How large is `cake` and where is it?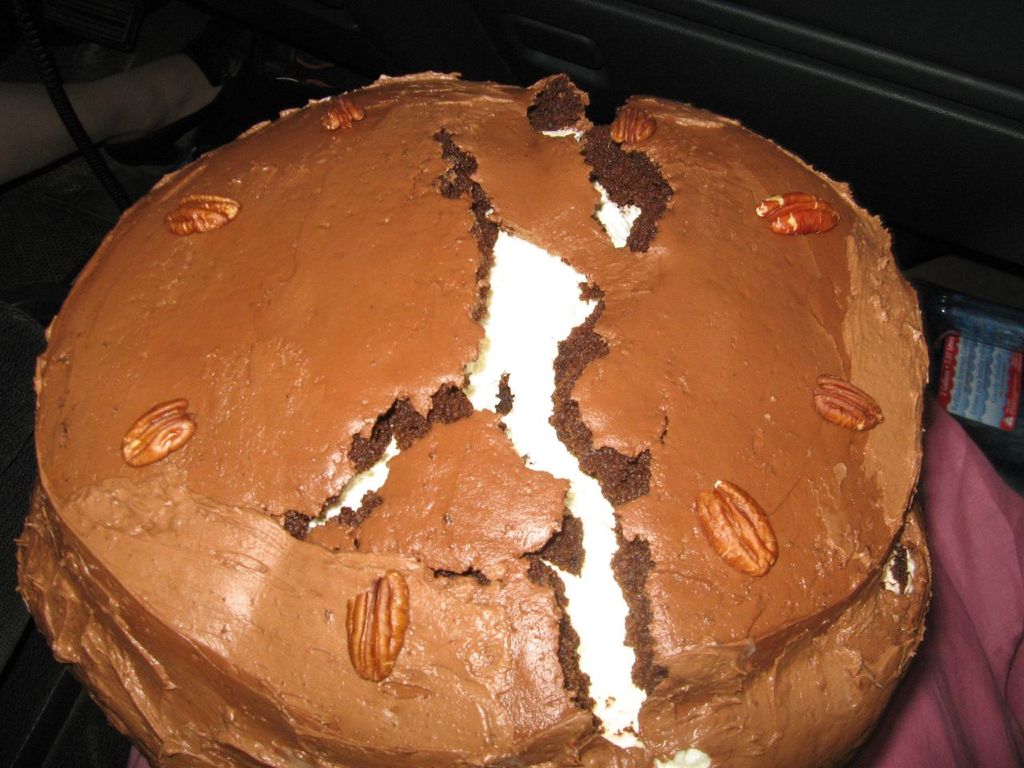
Bounding box: 11,74,933,767.
